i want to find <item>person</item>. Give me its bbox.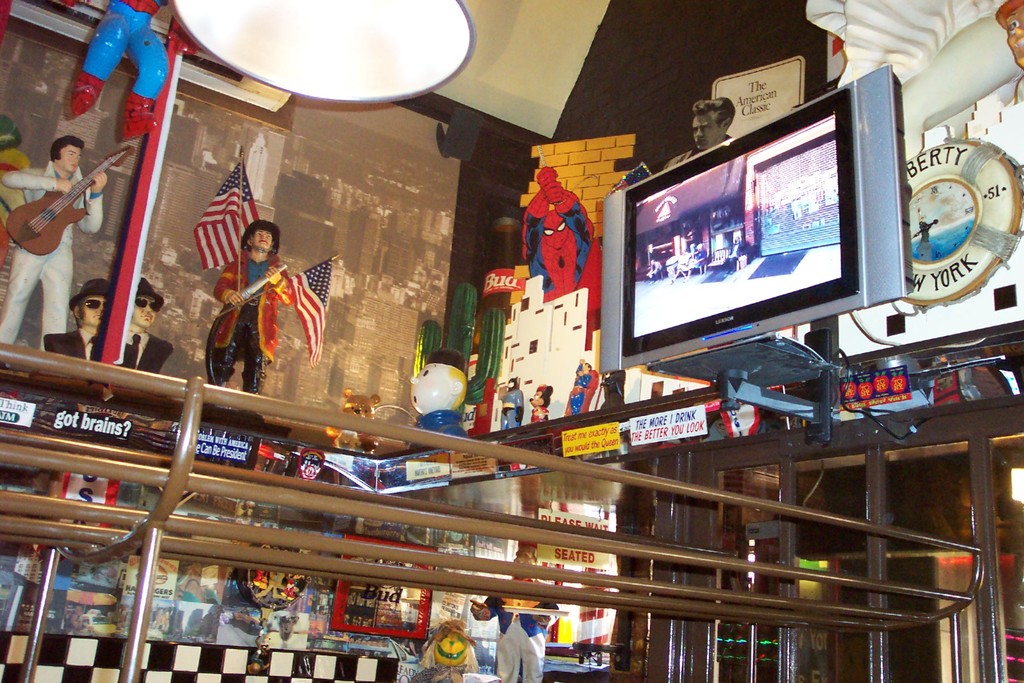
116:278:173:372.
